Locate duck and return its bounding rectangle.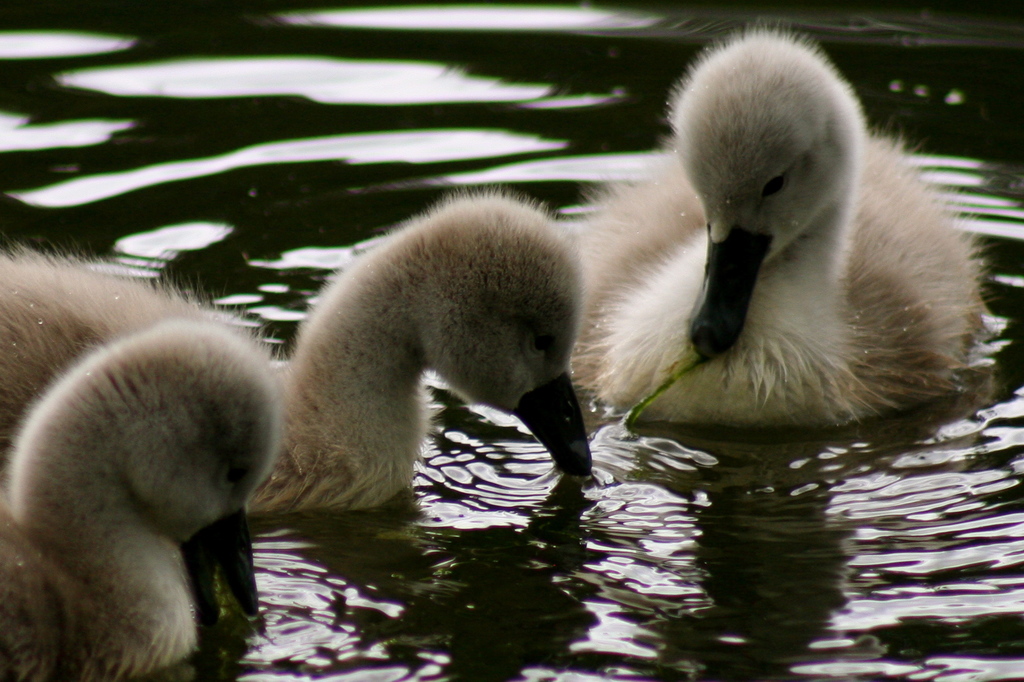
582, 43, 988, 454.
